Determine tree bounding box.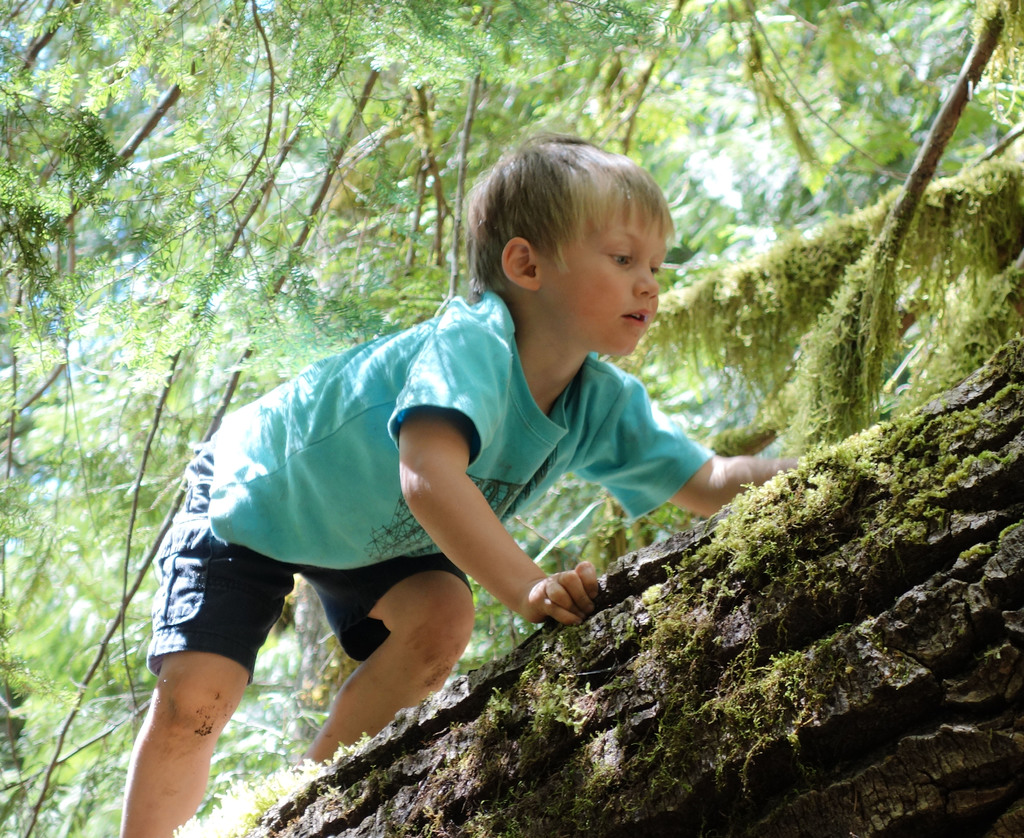
Determined: box=[0, 0, 1023, 837].
